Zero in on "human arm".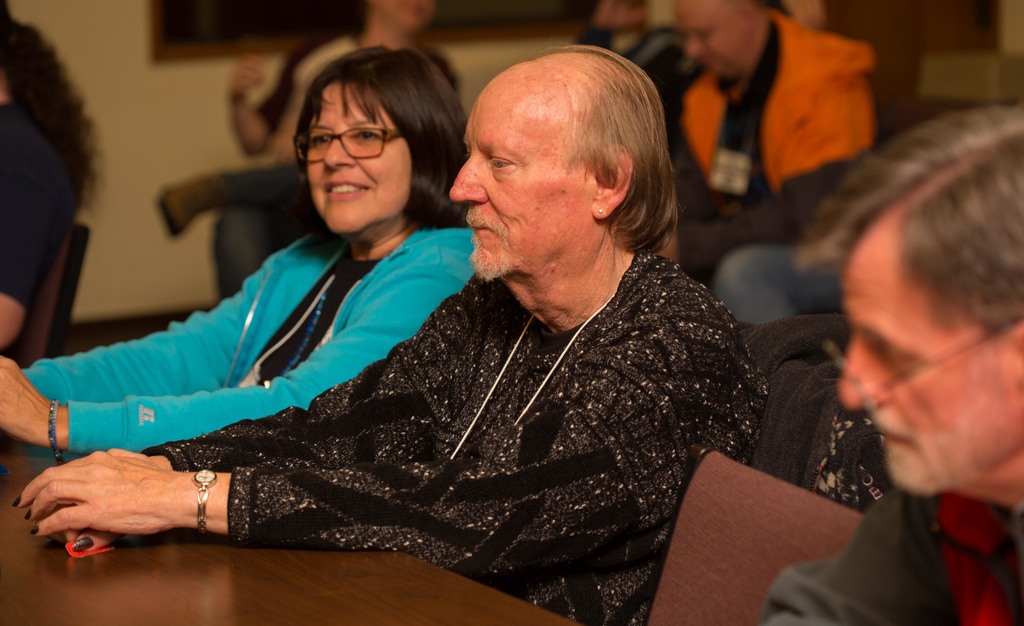
Zeroed in: locate(758, 483, 959, 625).
